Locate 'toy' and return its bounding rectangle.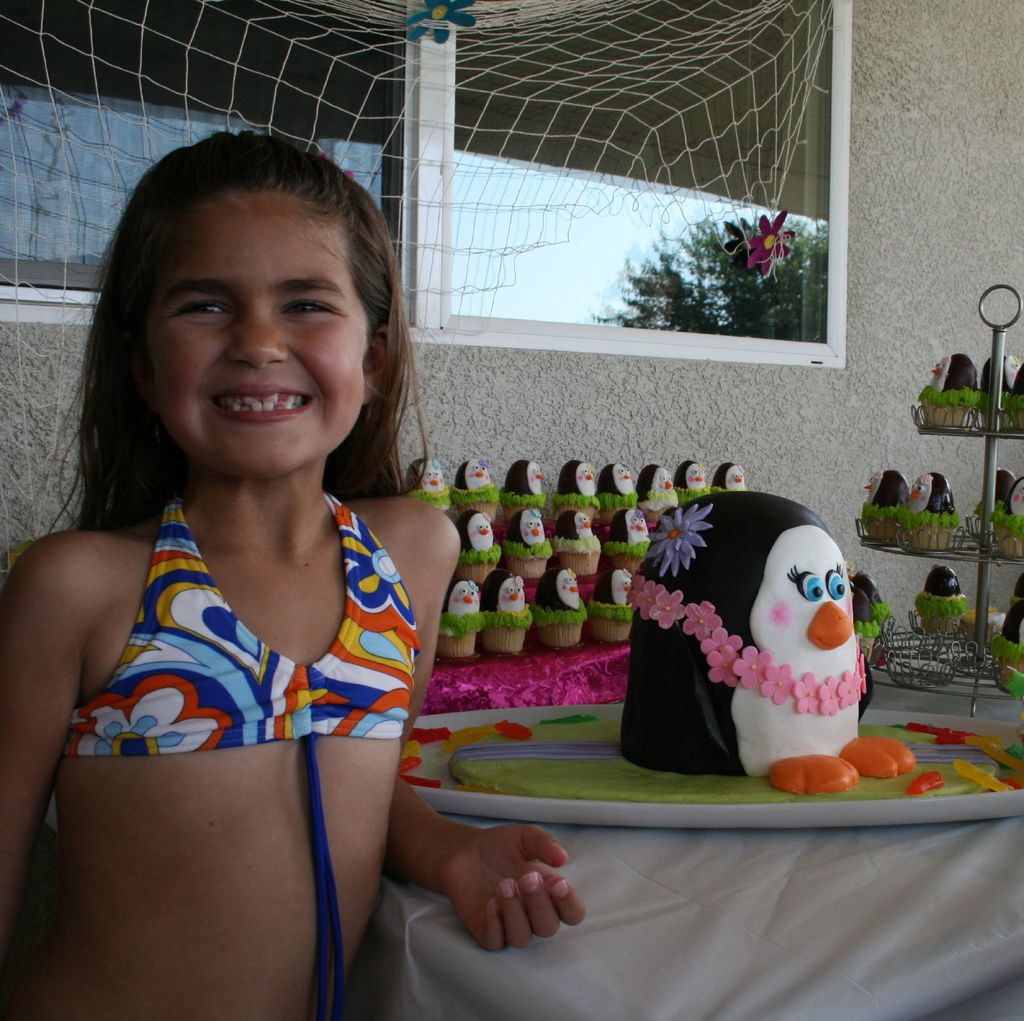
<box>460,784,518,796</box>.
